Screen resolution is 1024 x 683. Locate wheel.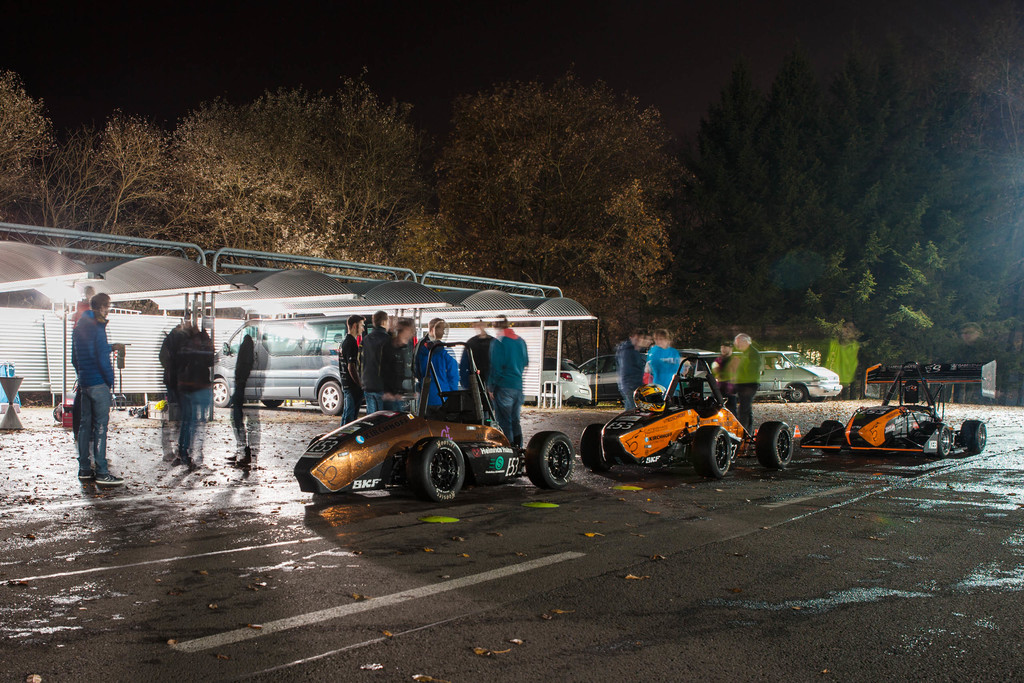
586, 399, 597, 407.
